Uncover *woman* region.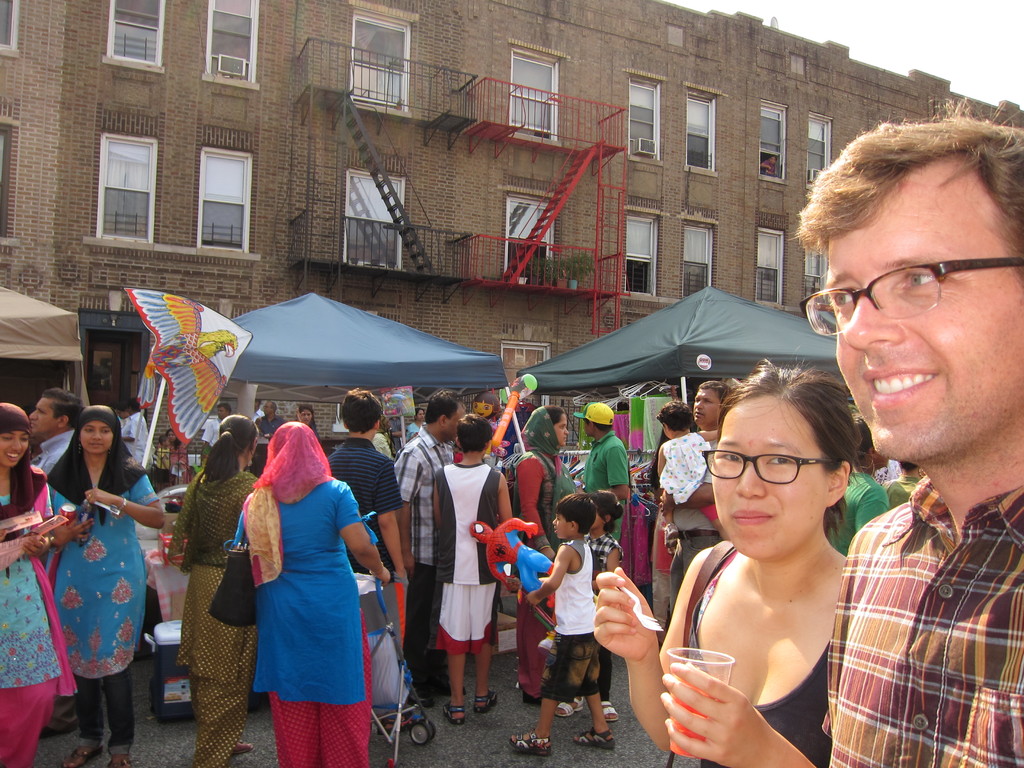
Uncovered: rect(293, 403, 321, 445).
